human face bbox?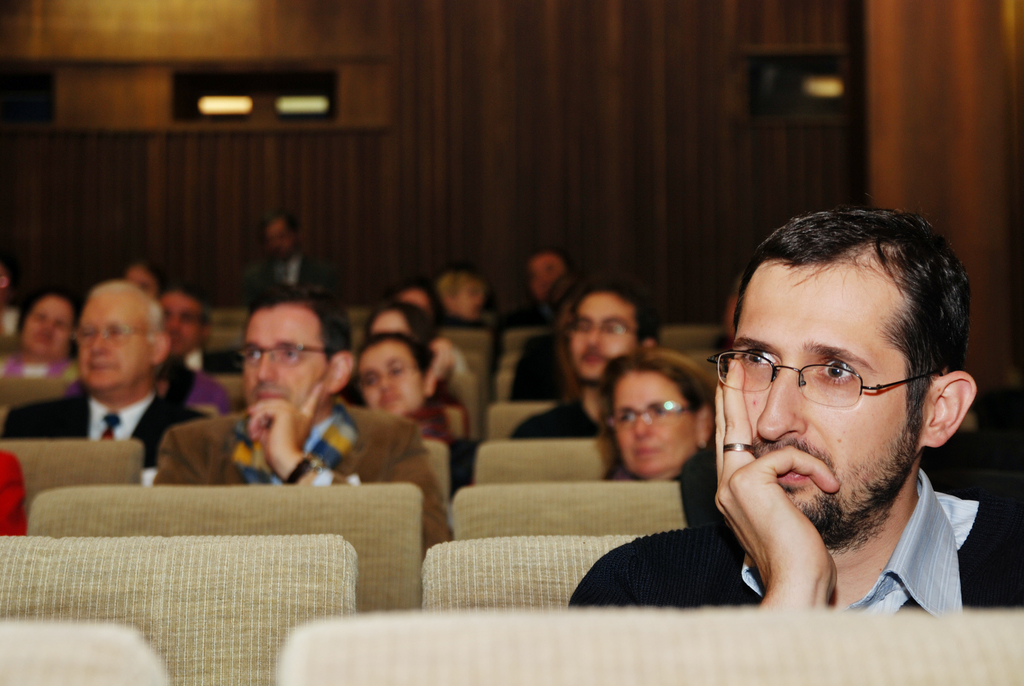
Rect(612, 373, 696, 473)
